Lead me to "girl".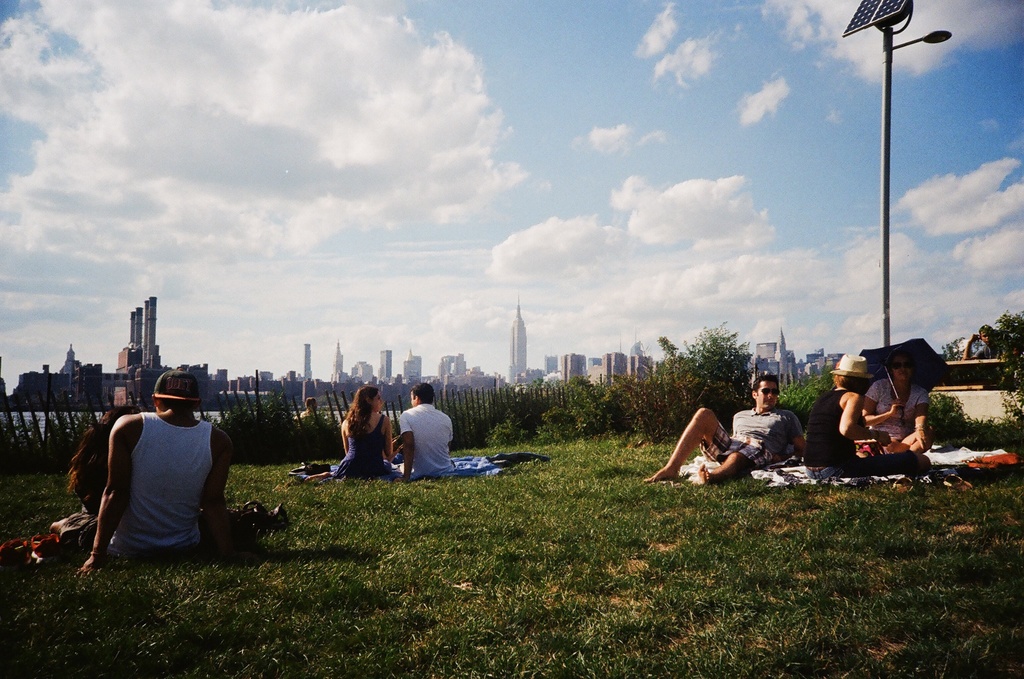
Lead to {"left": 803, "top": 350, "right": 927, "bottom": 477}.
